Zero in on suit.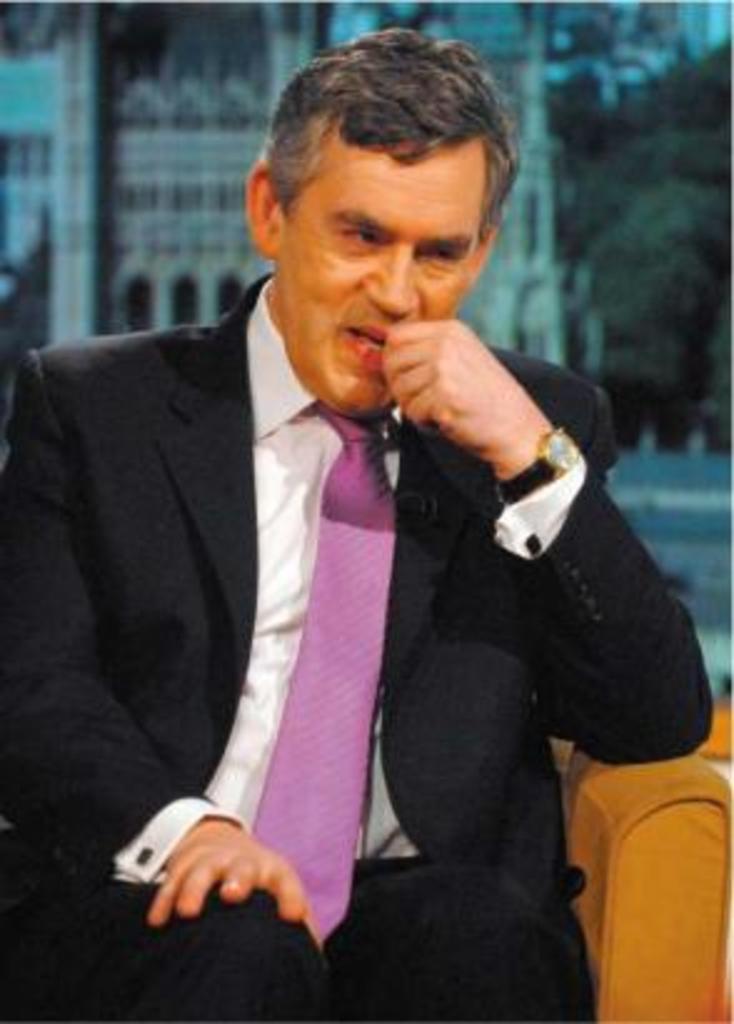
Zeroed in: region(52, 192, 657, 997).
